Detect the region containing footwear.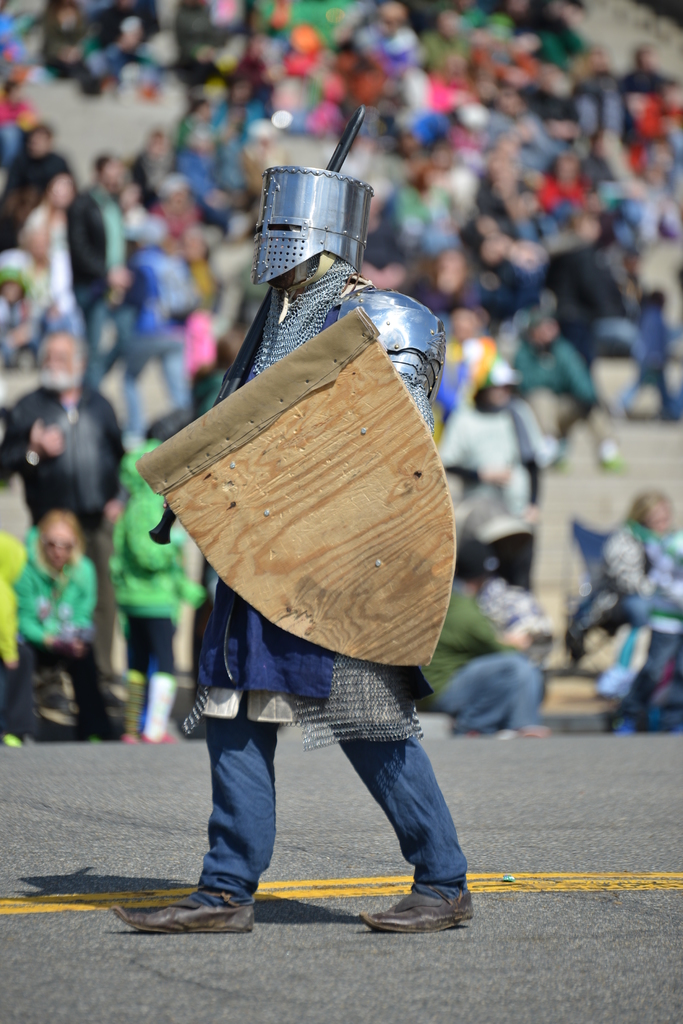
pyautogui.locateOnScreen(104, 892, 255, 935).
